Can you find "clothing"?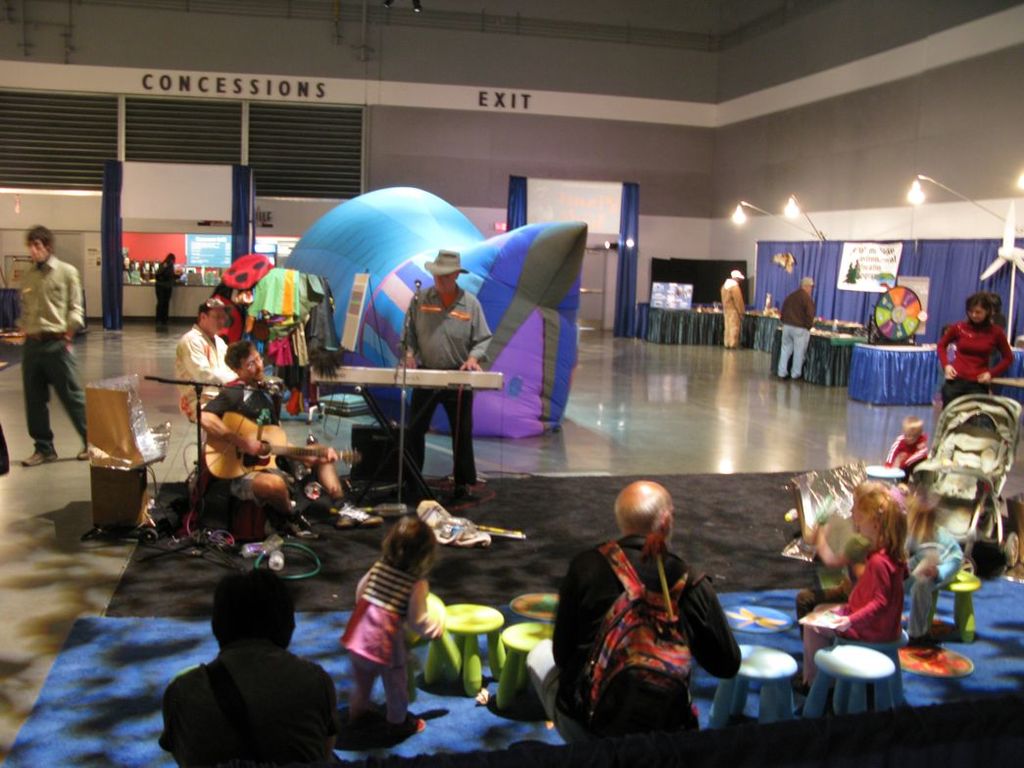
Yes, bounding box: [left=938, top=318, right=1013, bottom=421].
